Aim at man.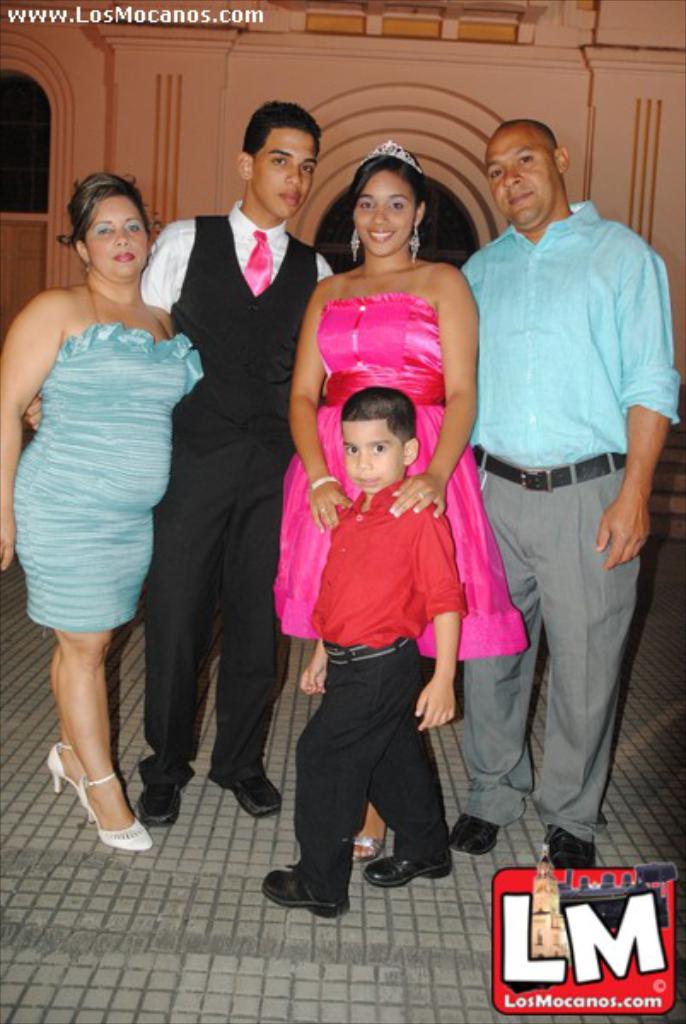
Aimed at (26,101,336,836).
